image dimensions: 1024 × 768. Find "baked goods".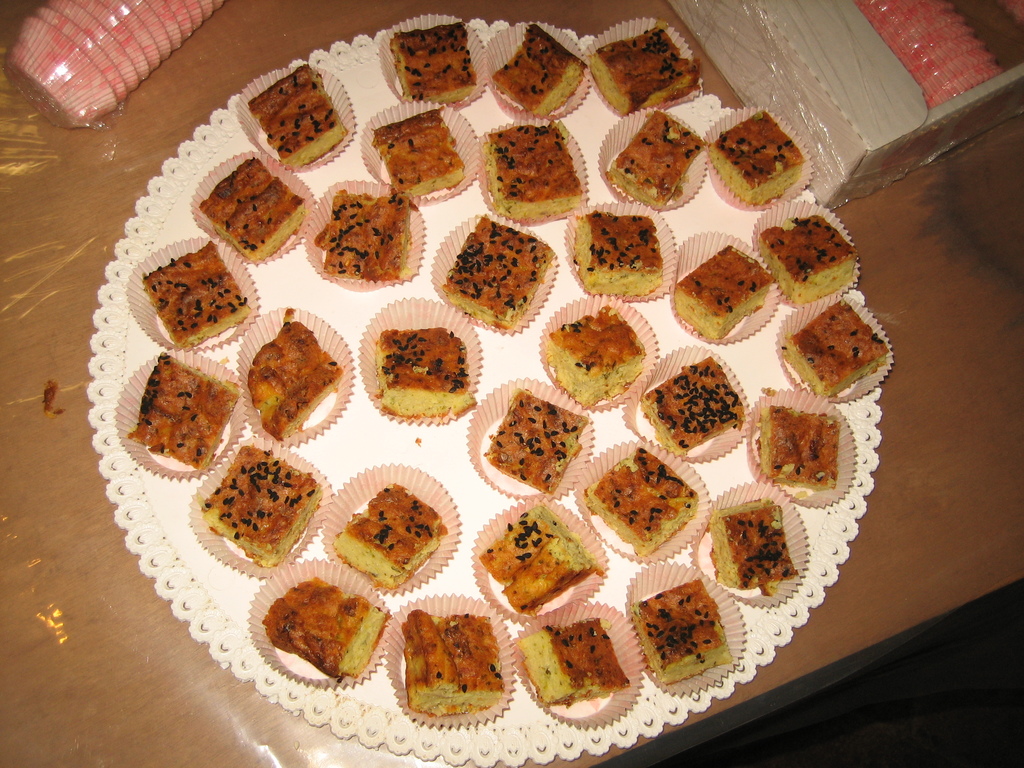
781, 300, 888, 401.
